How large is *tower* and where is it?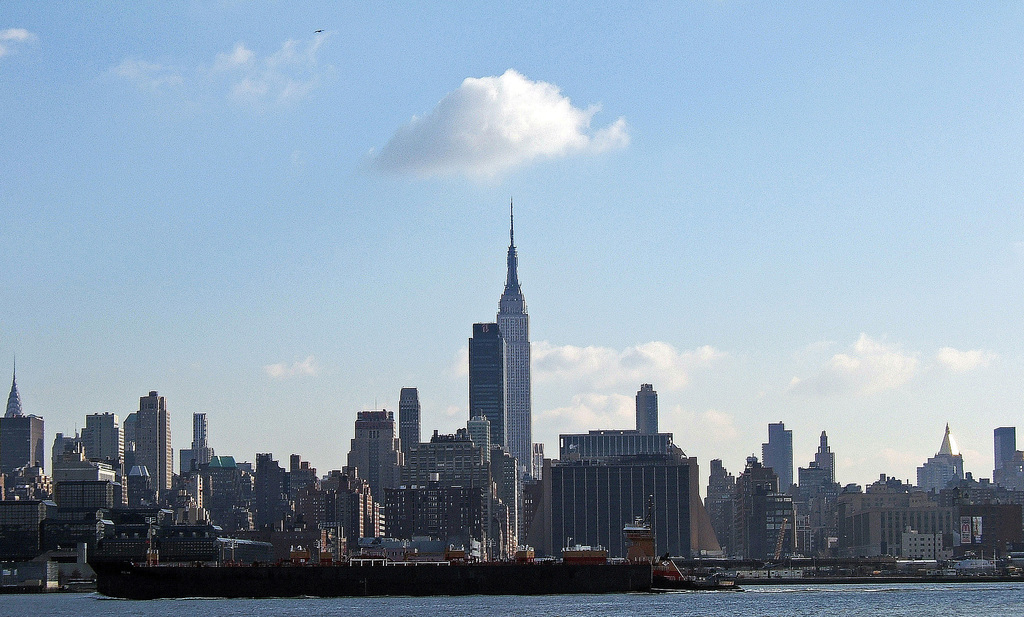
Bounding box: detection(188, 409, 211, 481).
